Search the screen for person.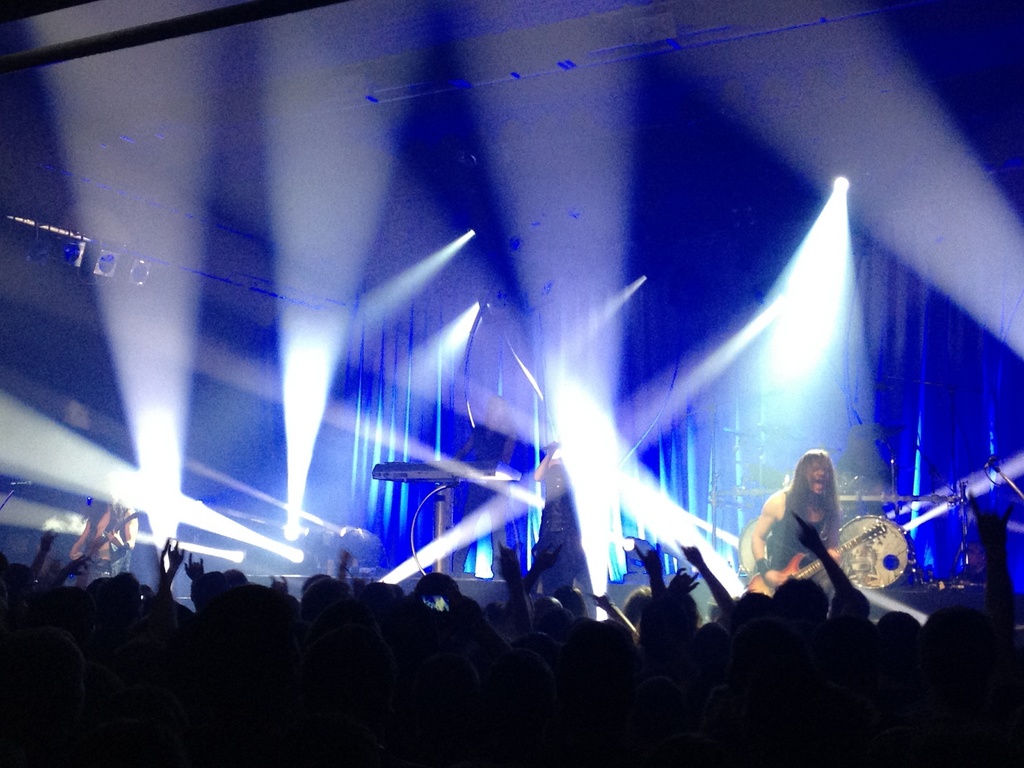
Found at BBox(755, 460, 849, 620).
